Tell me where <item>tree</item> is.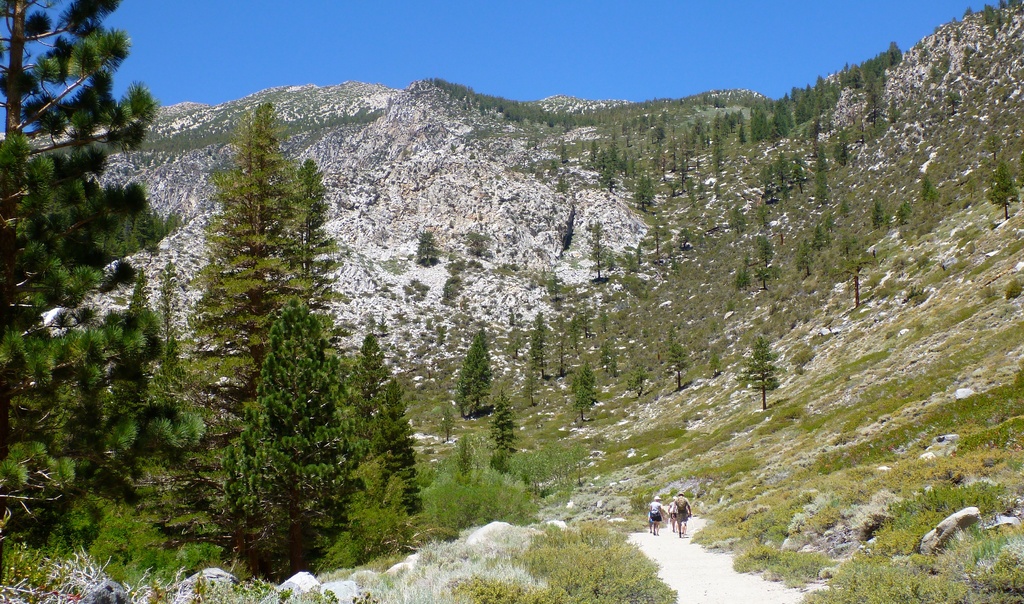
<item>tree</item> is at [666, 340, 691, 392].
